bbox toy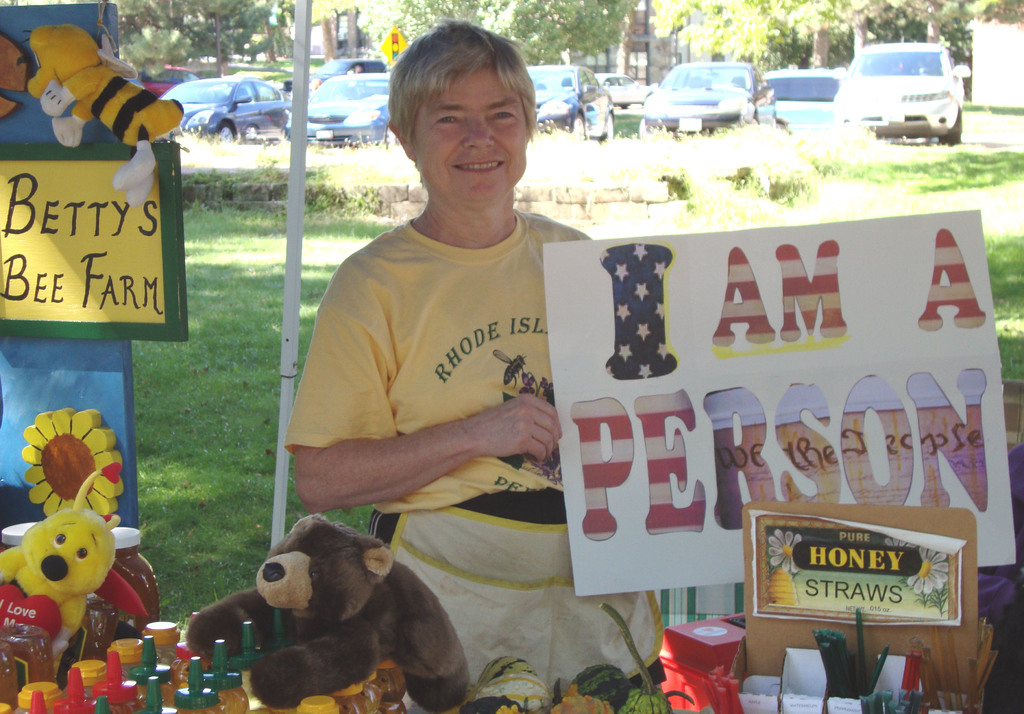
region(557, 665, 625, 713)
